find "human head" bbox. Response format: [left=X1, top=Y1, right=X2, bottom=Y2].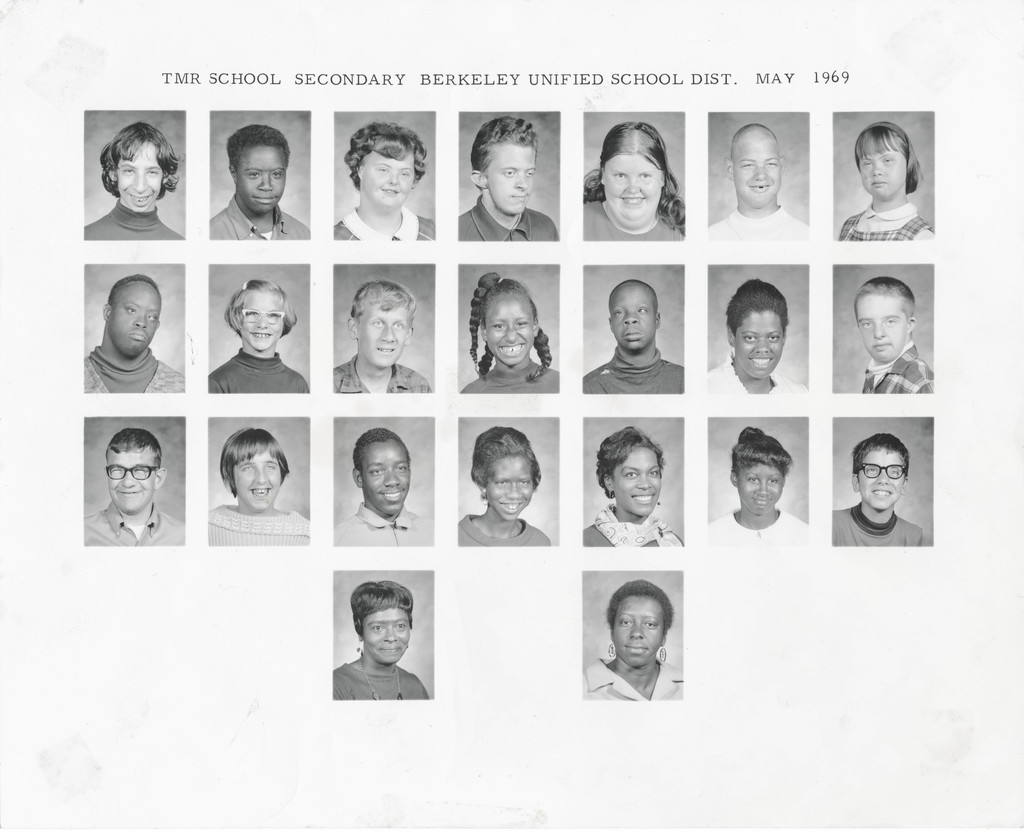
[left=97, top=121, right=183, bottom=215].
